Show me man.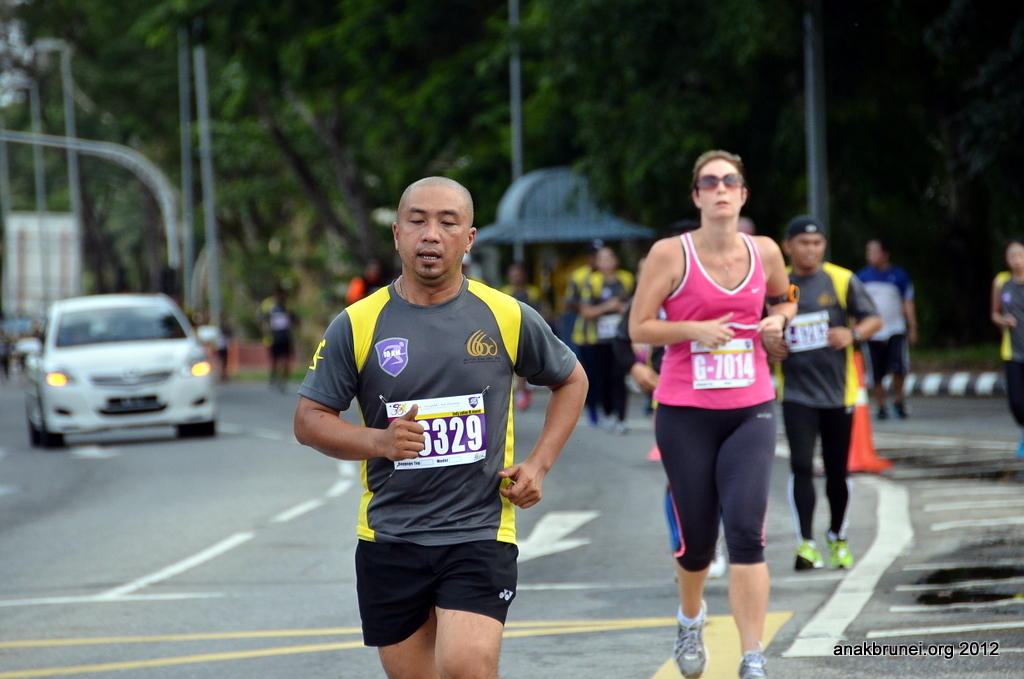
man is here: detection(780, 221, 881, 566).
